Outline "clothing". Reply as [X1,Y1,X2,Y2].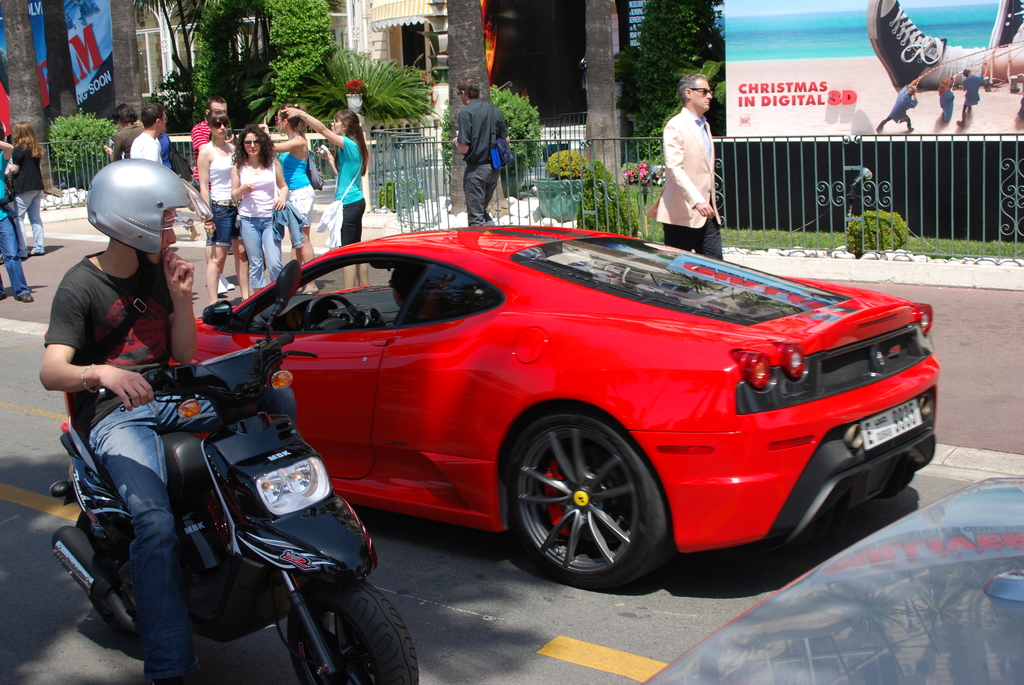
[659,92,732,233].
